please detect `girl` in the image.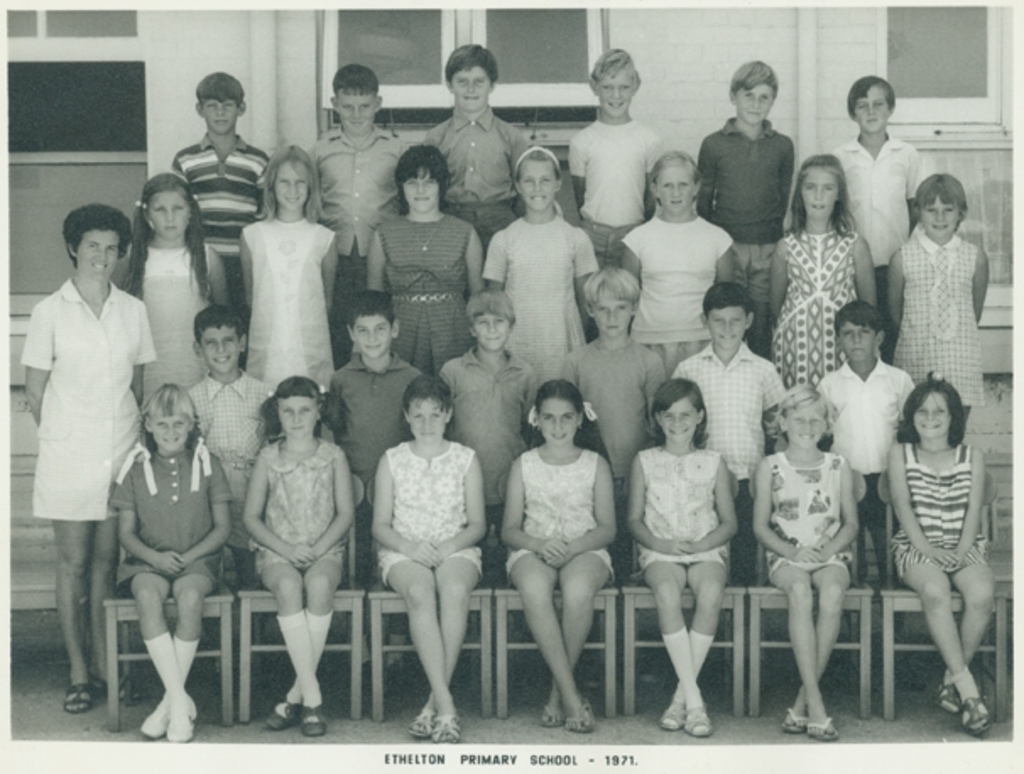
{"x1": 240, "y1": 149, "x2": 340, "y2": 384}.
